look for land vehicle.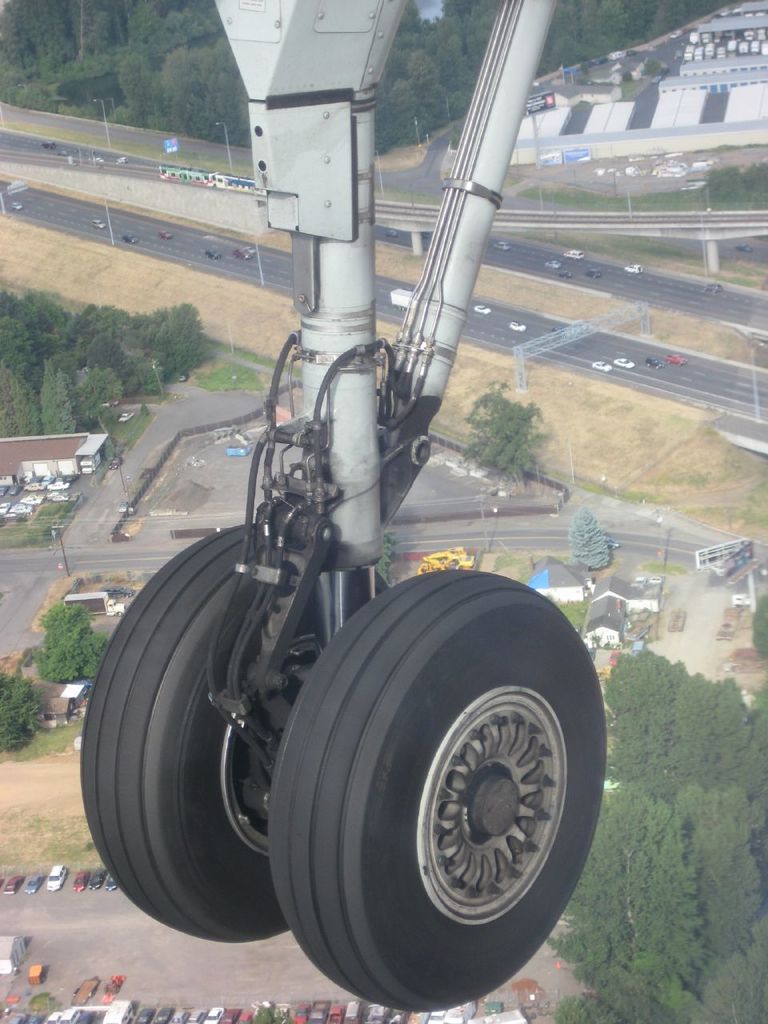
Found: [107, 454, 123, 471].
